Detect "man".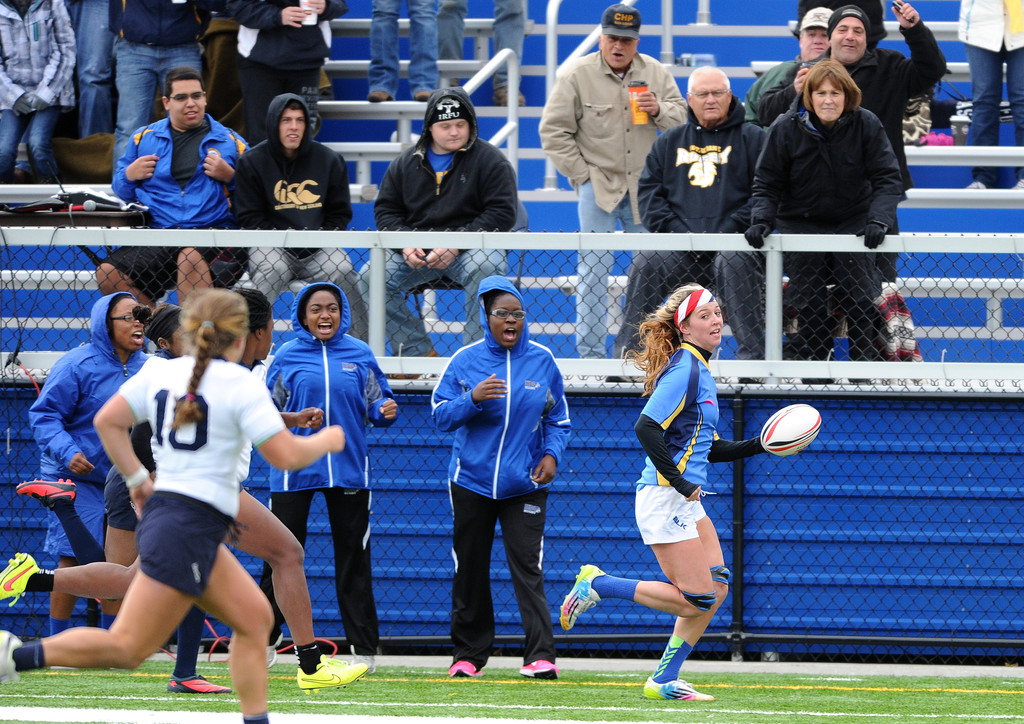
Detected at crop(60, 0, 102, 145).
